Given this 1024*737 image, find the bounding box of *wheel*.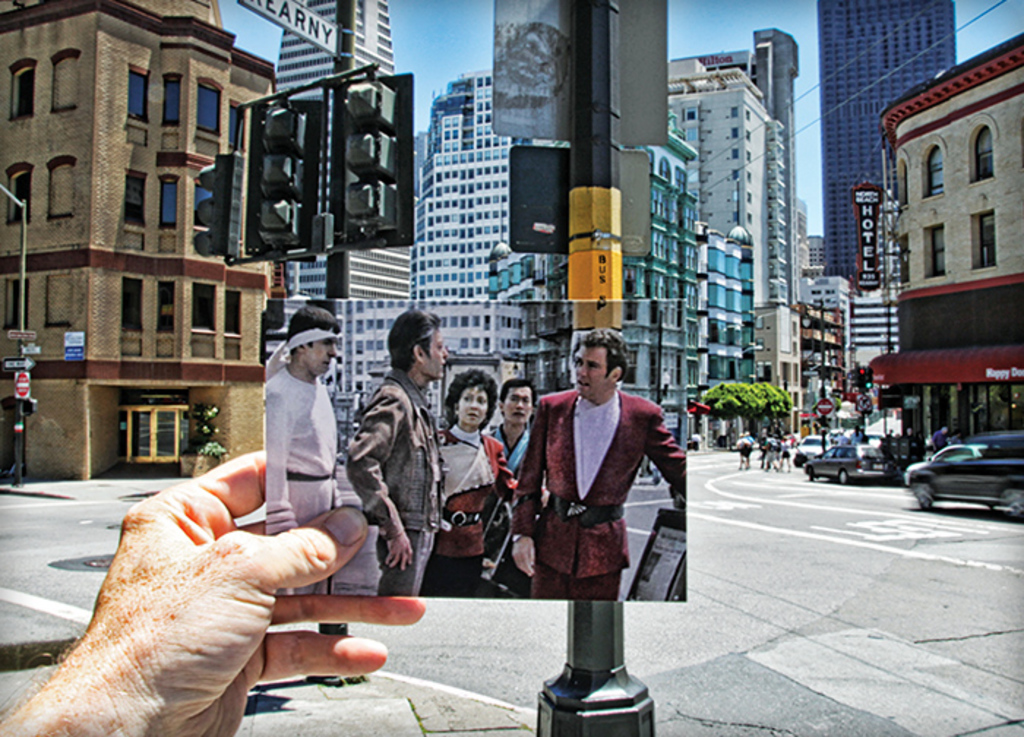
l=914, t=478, r=930, b=510.
